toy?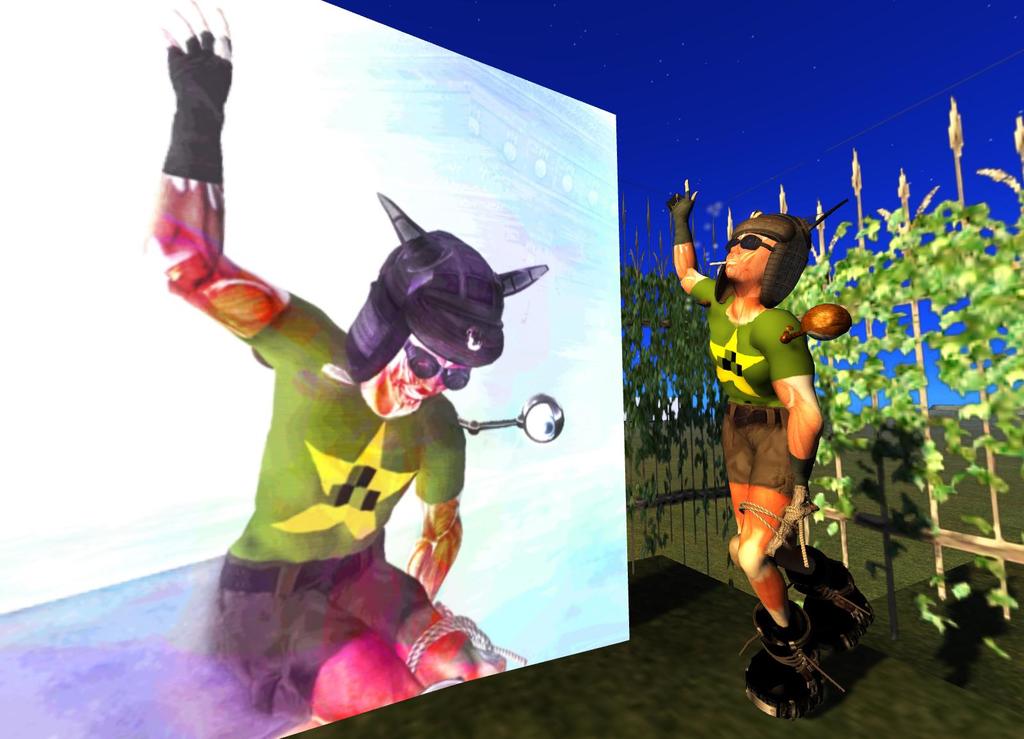
locate(151, 91, 612, 682)
